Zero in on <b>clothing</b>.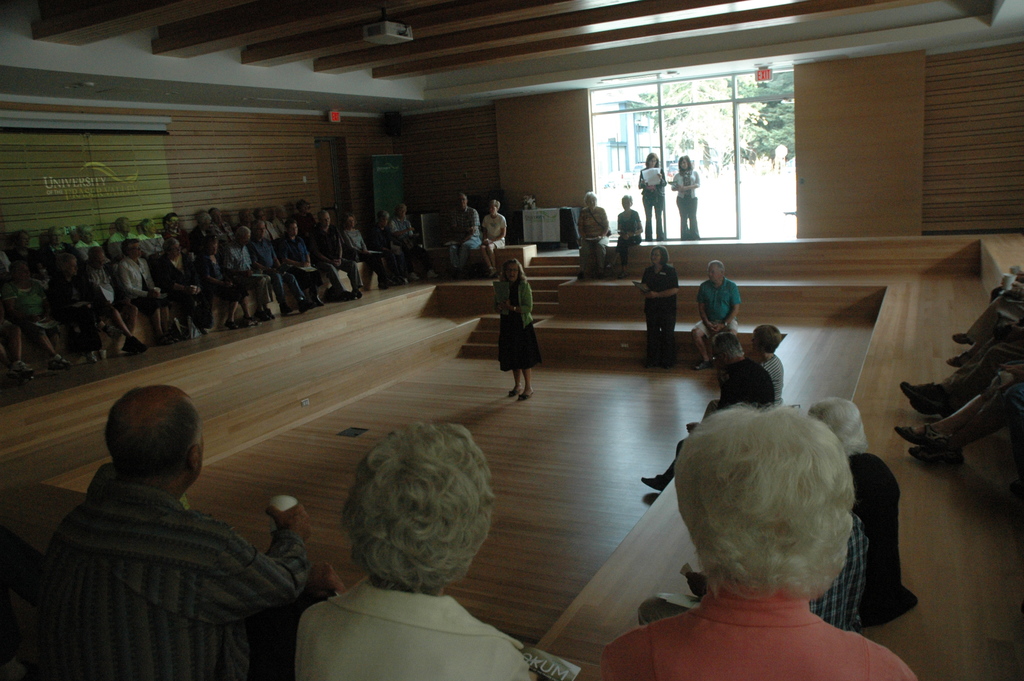
Zeroed in: [left=572, top=593, right=912, bottom=680].
